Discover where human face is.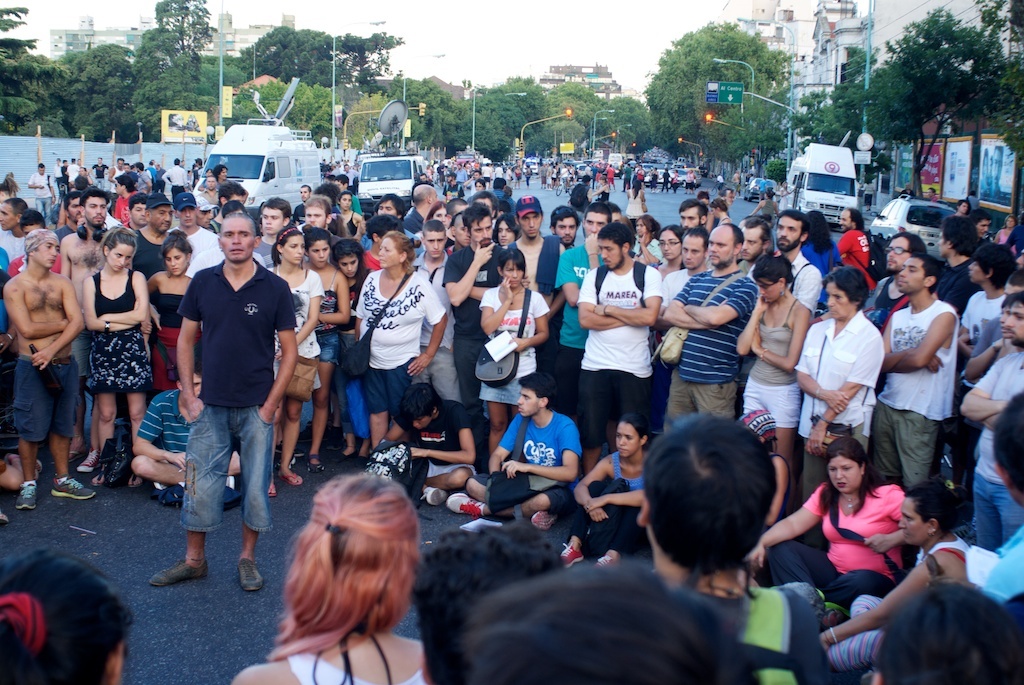
Discovered at detection(434, 206, 447, 226).
